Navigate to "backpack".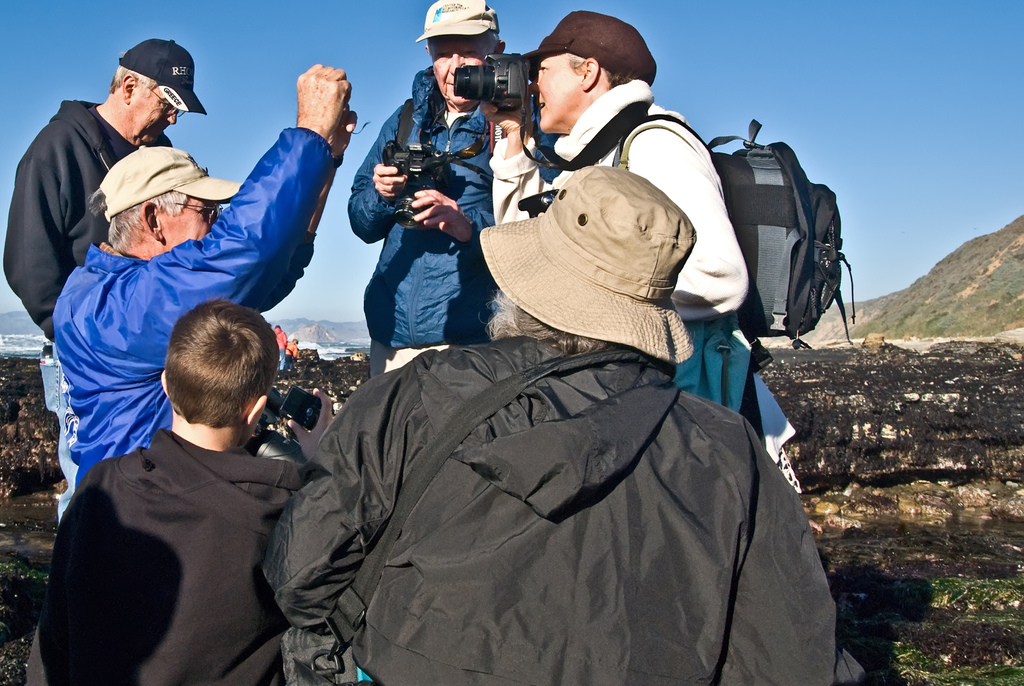
Navigation target: box=[388, 83, 505, 236].
